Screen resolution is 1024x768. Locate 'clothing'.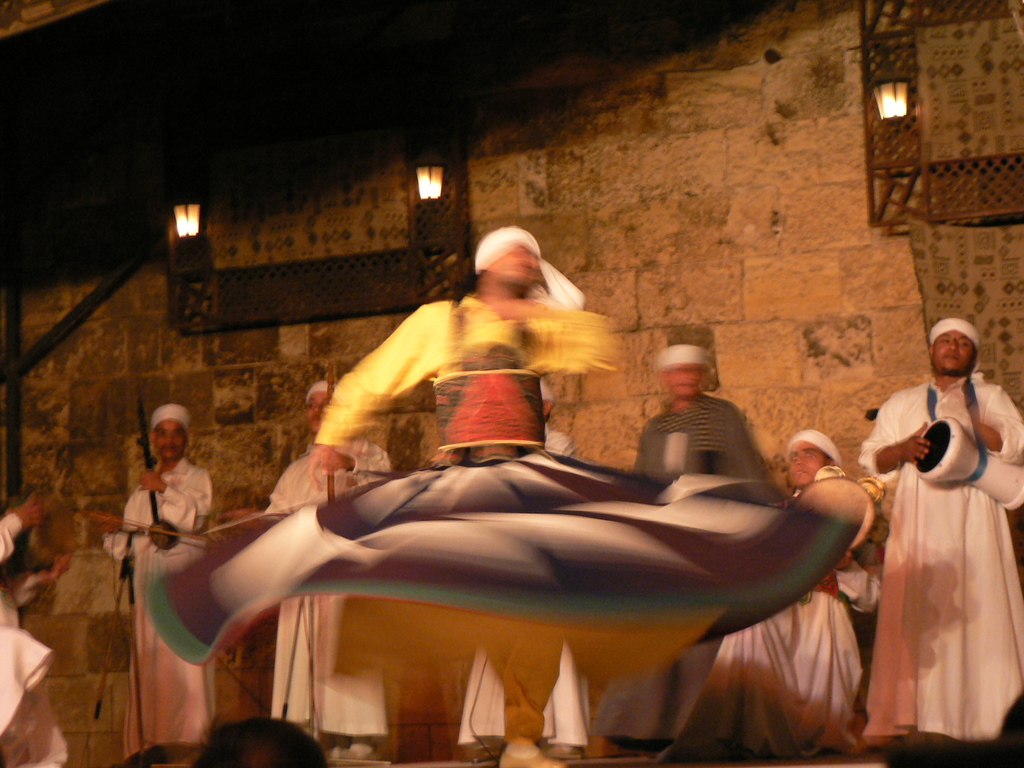
detection(102, 454, 212, 756).
